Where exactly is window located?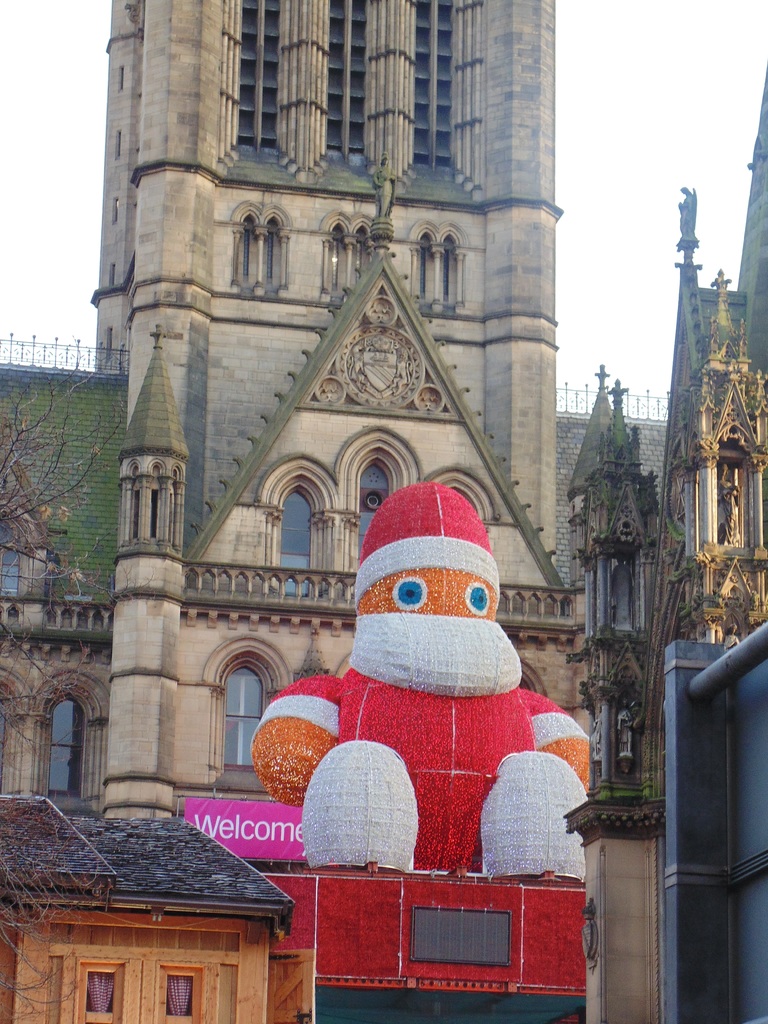
Its bounding box is bbox=[84, 961, 121, 1023].
